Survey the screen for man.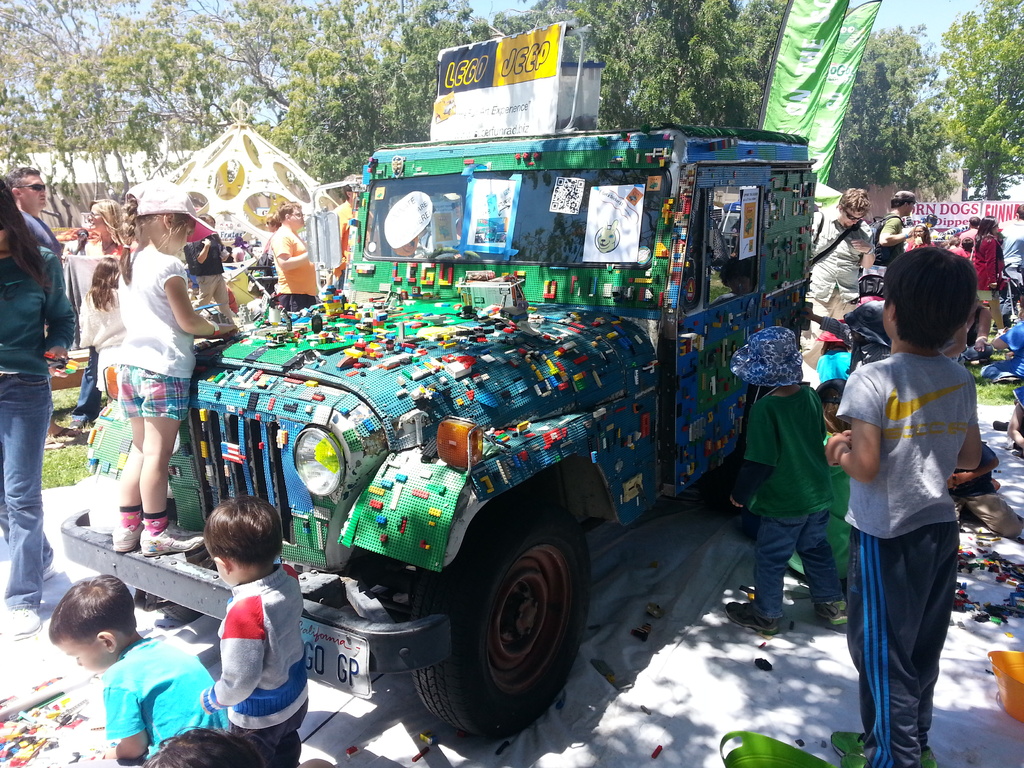
Survey found: select_region(959, 213, 980, 248).
